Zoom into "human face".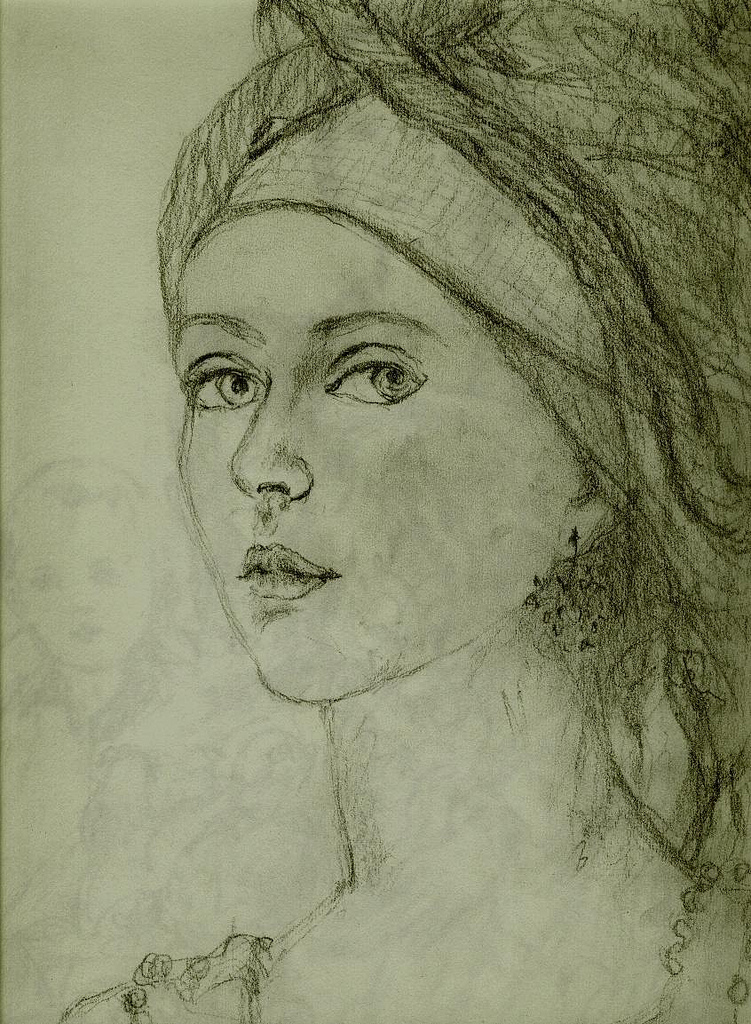
Zoom target: left=9, top=505, right=156, bottom=674.
